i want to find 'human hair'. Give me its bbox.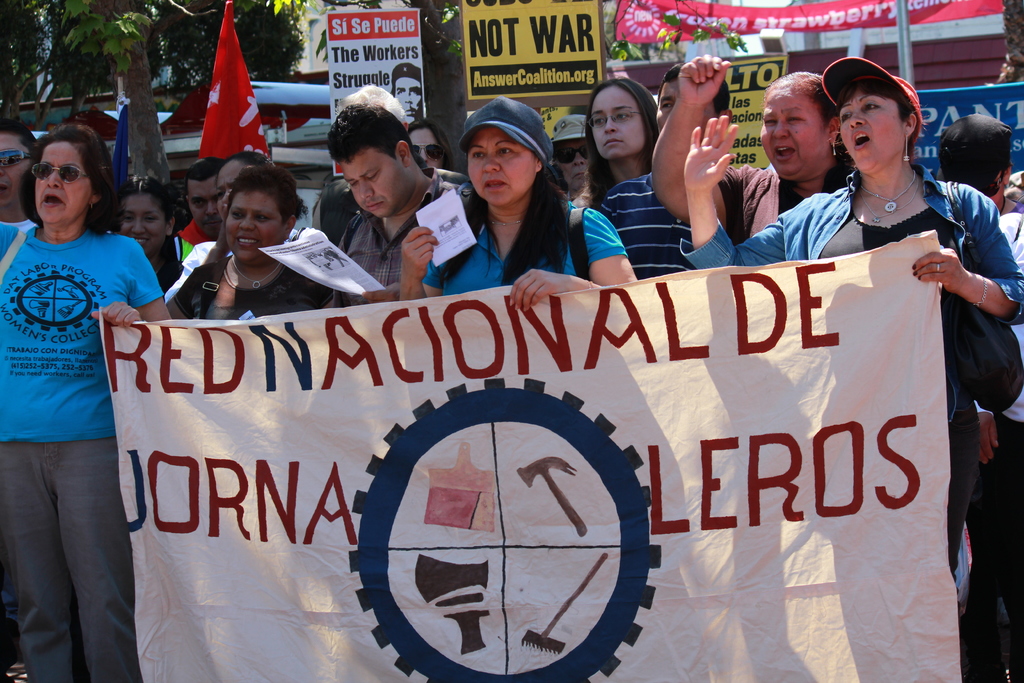
l=0, t=116, r=46, b=161.
